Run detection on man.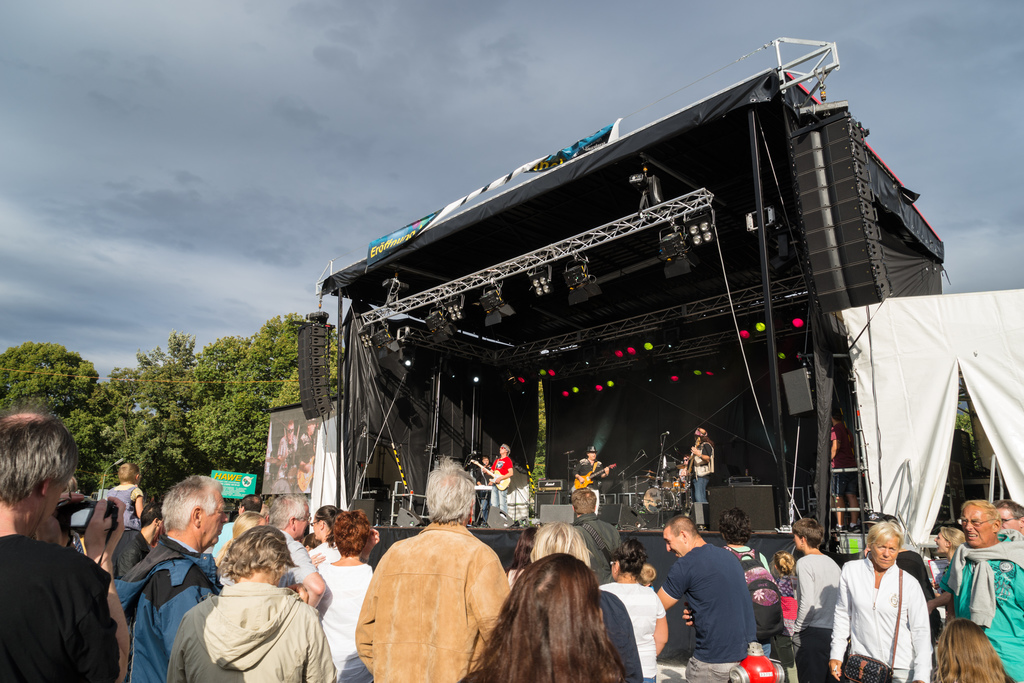
Result: <box>0,406,120,682</box>.
